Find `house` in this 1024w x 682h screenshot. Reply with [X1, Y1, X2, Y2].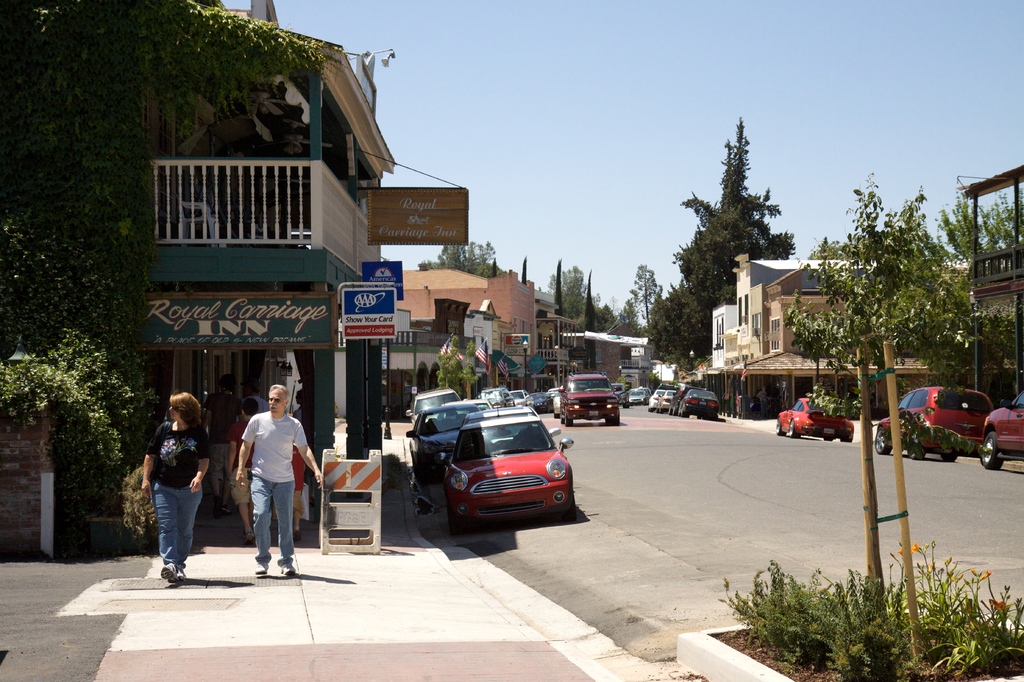
[388, 263, 546, 395].
